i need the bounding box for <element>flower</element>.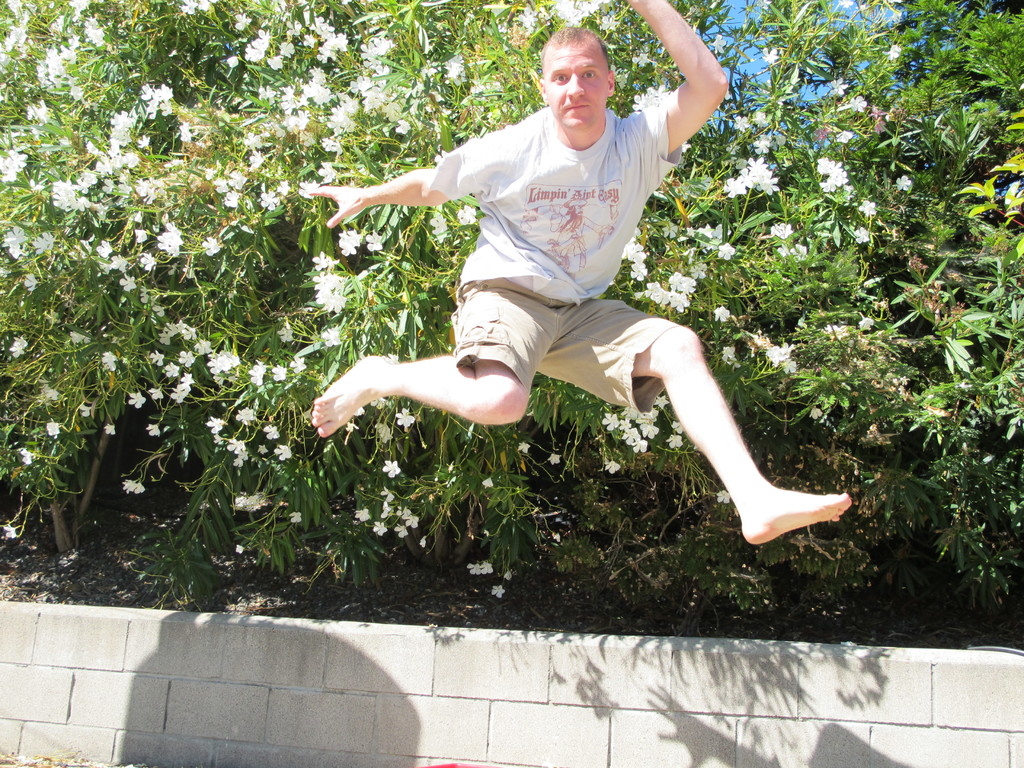
Here it is: <box>753,110,769,125</box>.
